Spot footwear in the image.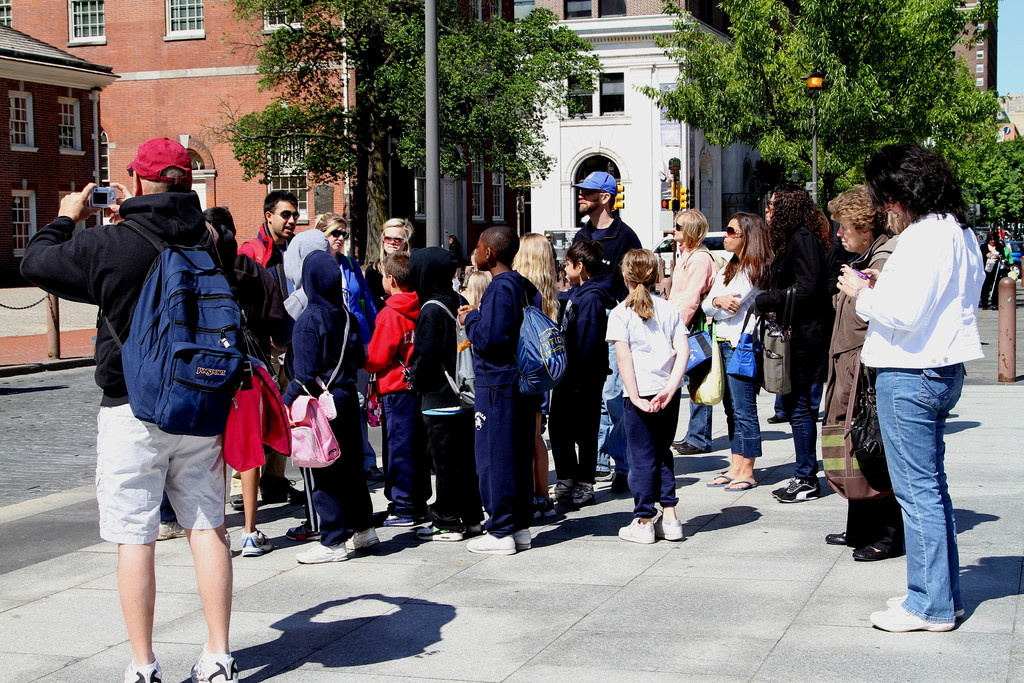
footwear found at <bbox>822, 531, 847, 545</bbox>.
